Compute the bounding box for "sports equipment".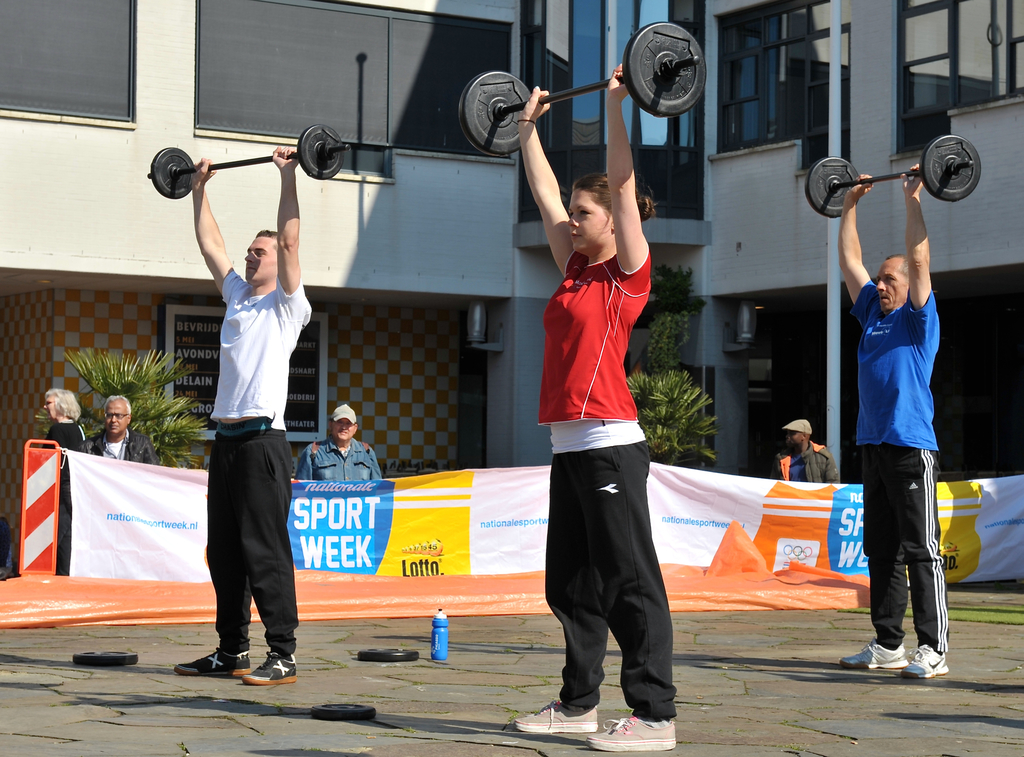
149, 124, 350, 197.
